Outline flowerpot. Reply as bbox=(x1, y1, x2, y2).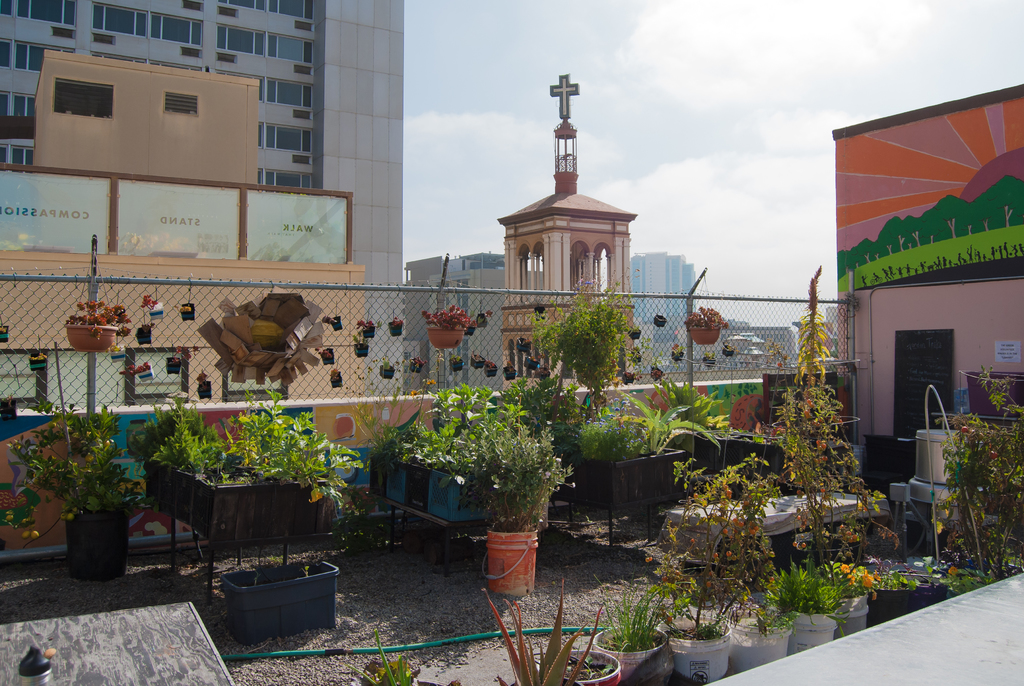
bbox=(716, 344, 736, 357).
